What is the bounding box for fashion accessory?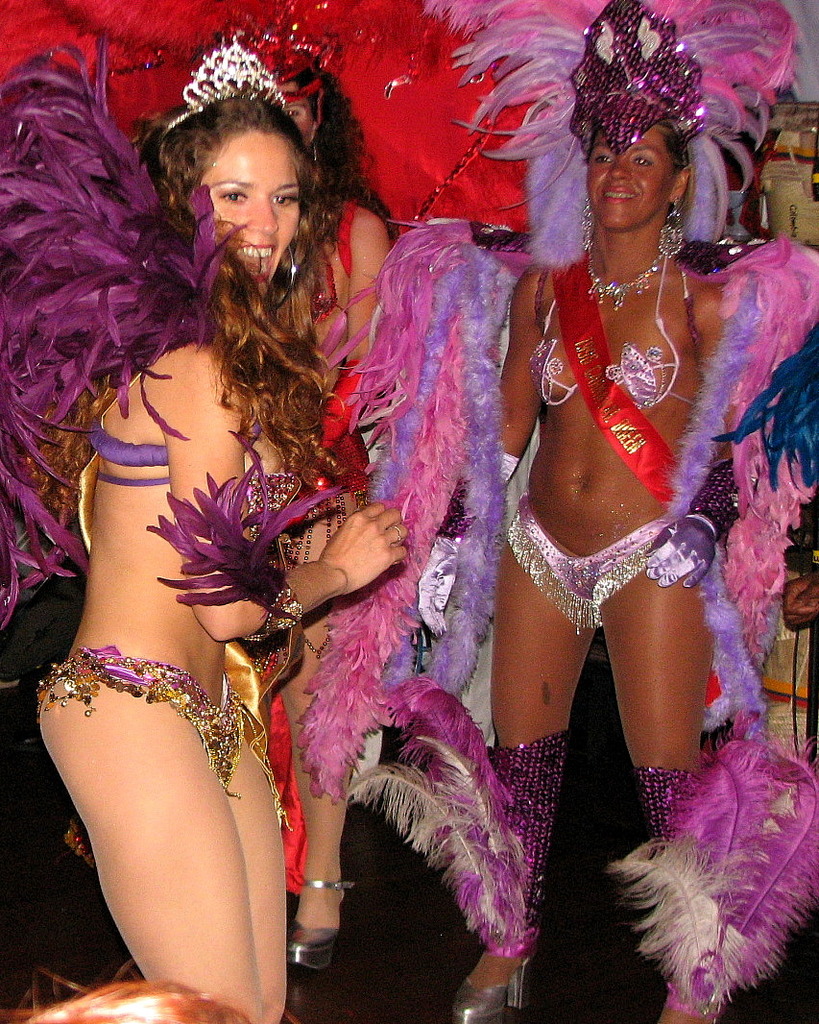
147/428/345/705.
